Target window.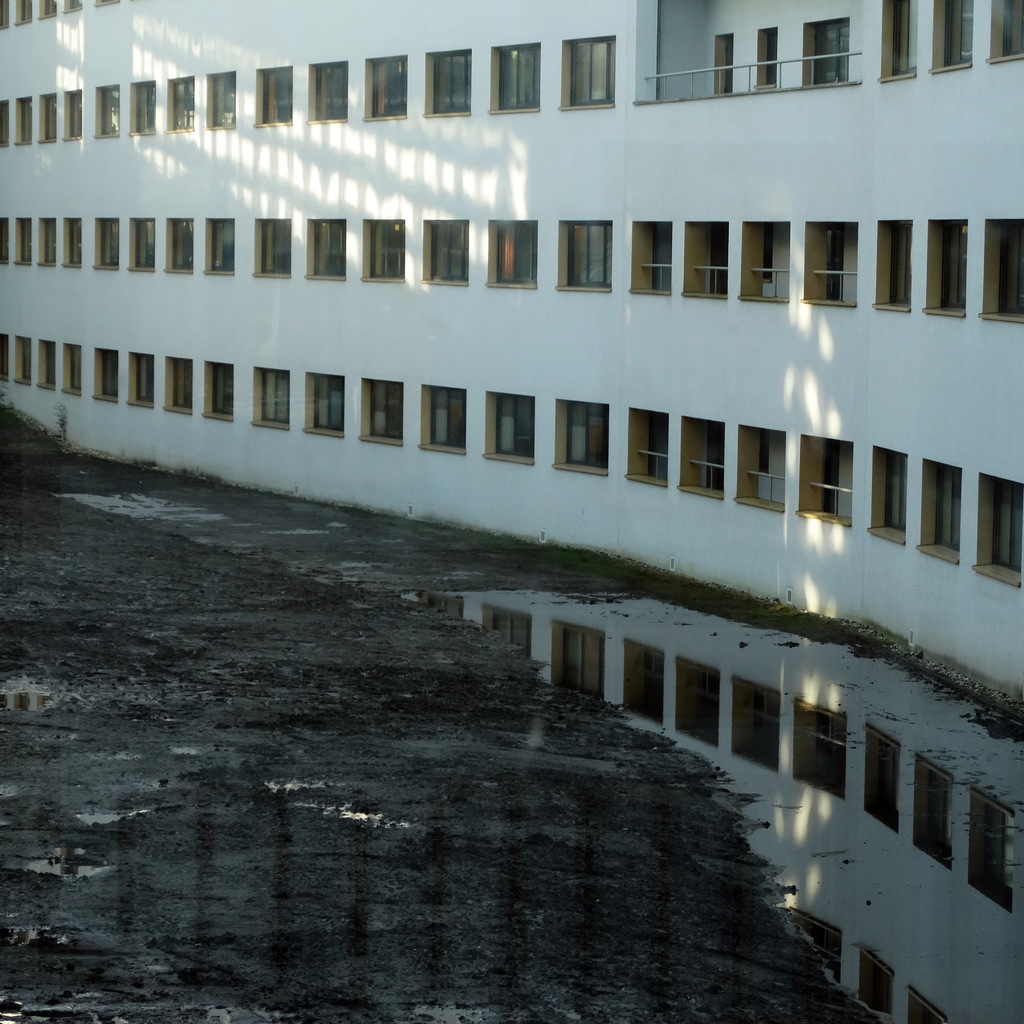
Target region: l=261, t=67, r=289, b=124.
